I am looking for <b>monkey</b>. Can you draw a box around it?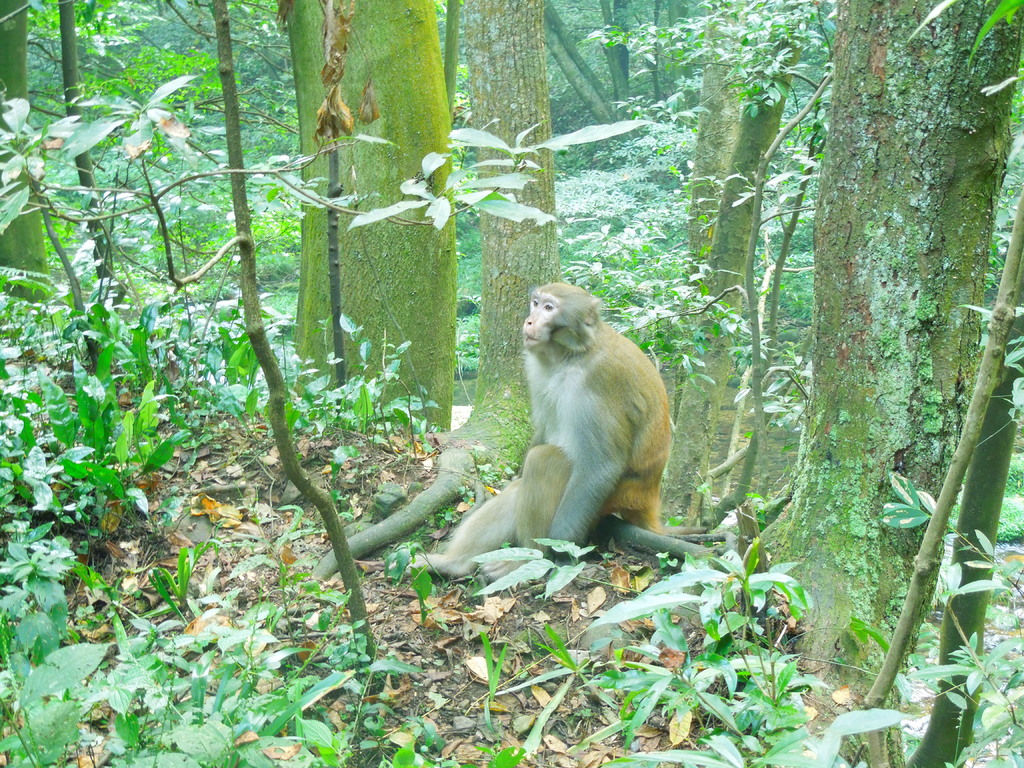
Sure, the bounding box is bbox=(413, 280, 673, 582).
